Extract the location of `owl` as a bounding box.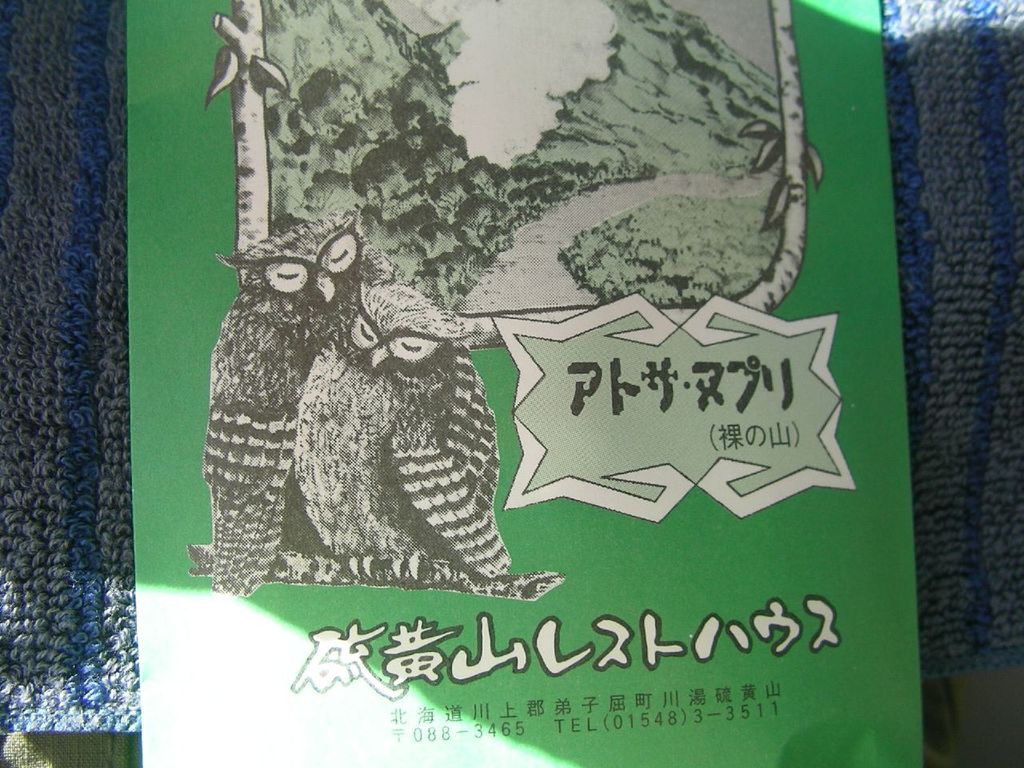
<box>292,274,516,576</box>.
